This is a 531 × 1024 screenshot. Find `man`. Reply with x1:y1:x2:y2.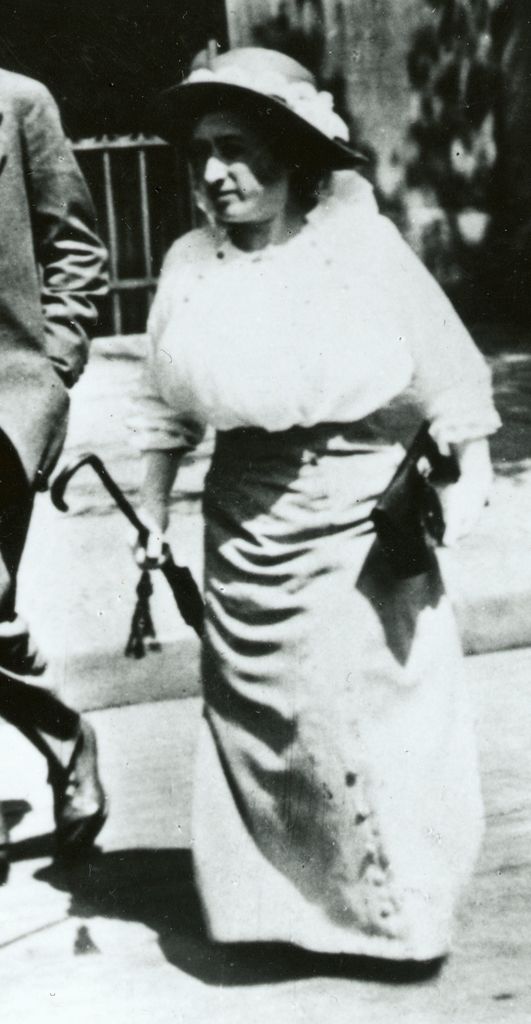
0:70:111:861.
